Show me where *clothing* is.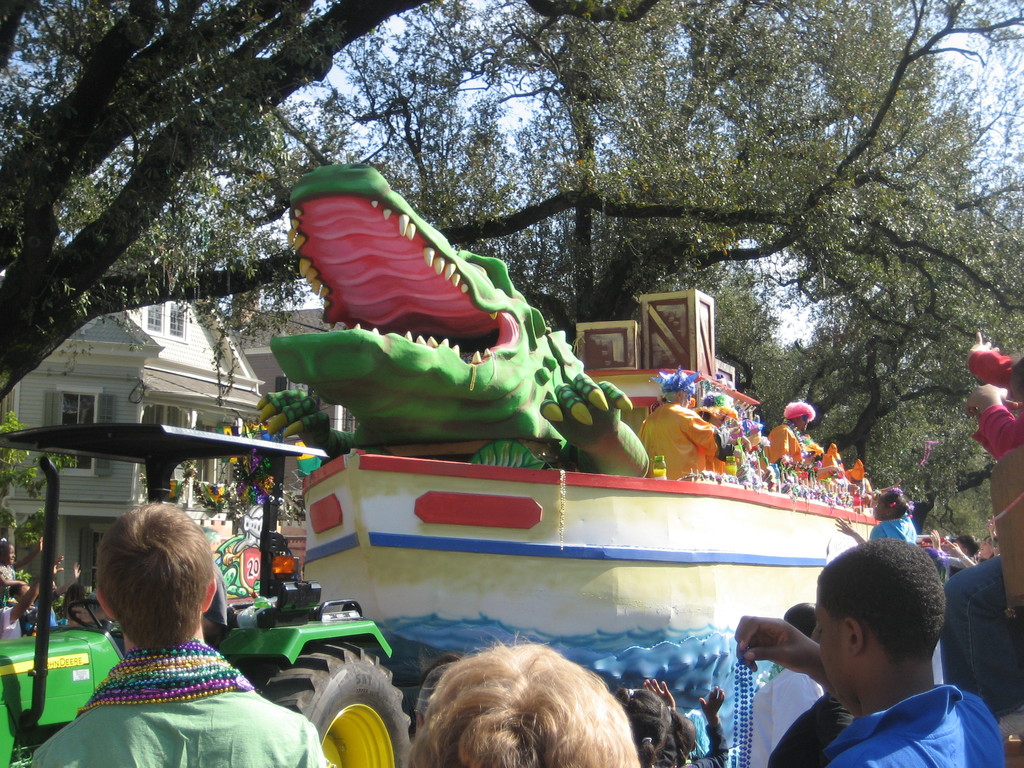
*clothing* is at box(847, 459, 863, 477).
